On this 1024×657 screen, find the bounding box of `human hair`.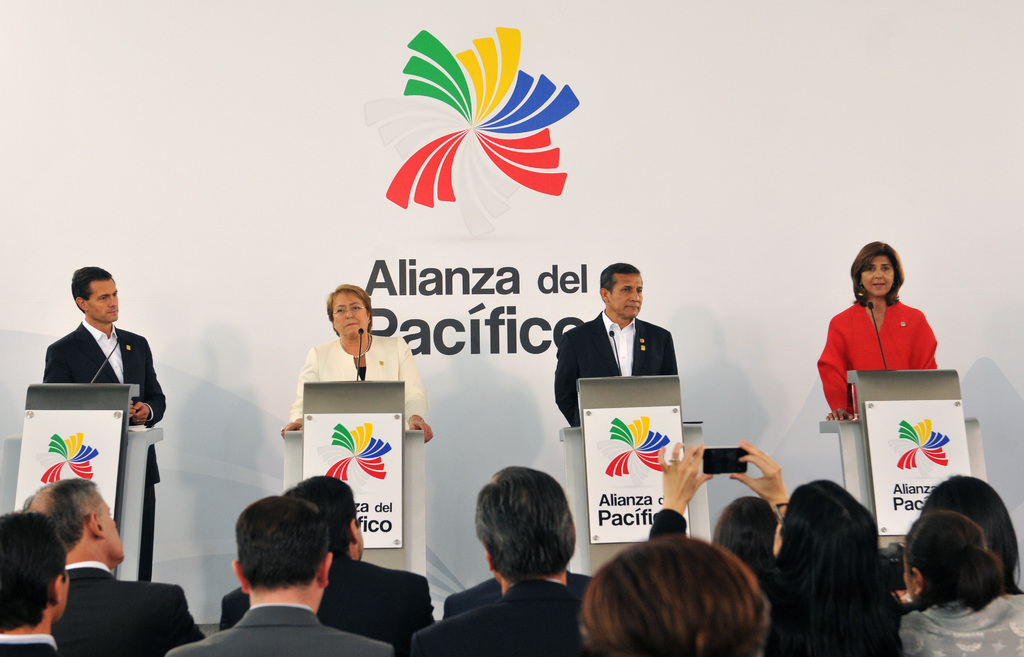
Bounding box: <region>476, 466, 575, 576</region>.
